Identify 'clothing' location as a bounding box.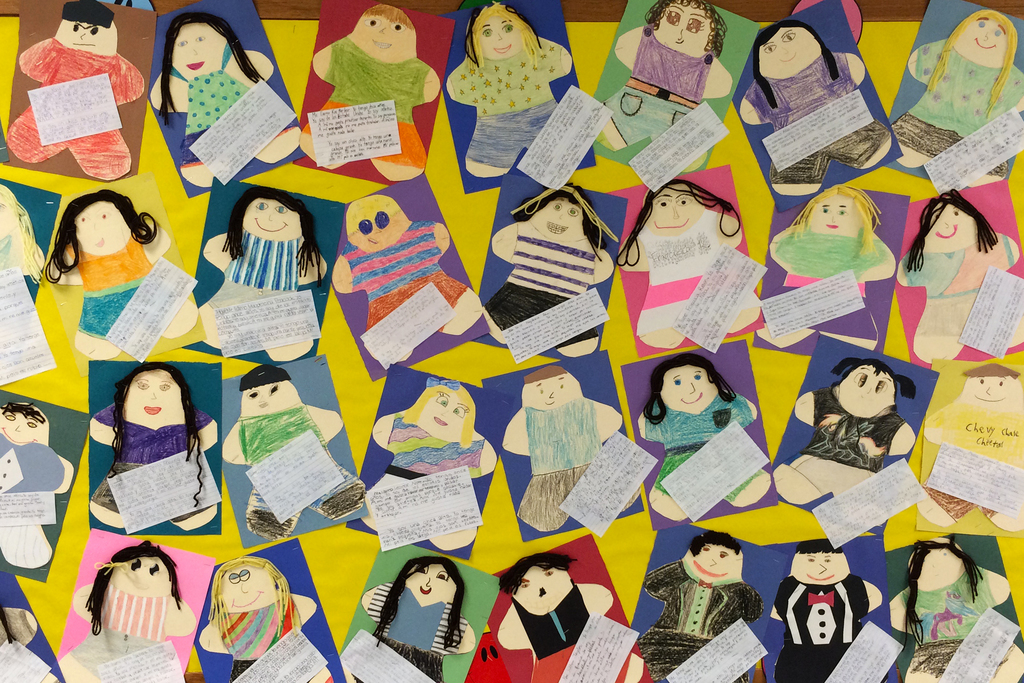
bbox(339, 215, 456, 343).
